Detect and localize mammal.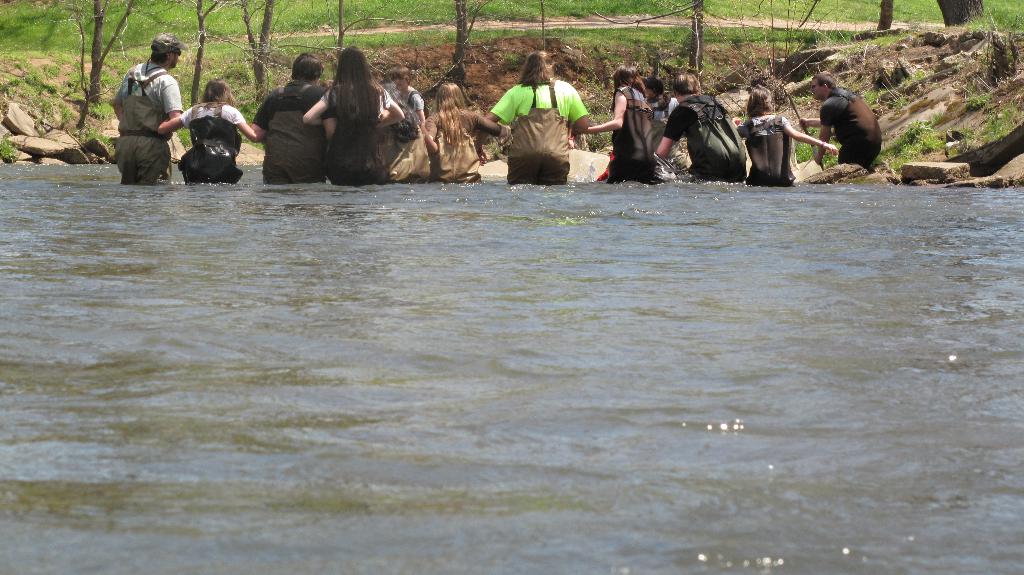
Localized at l=301, t=47, r=403, b=186.
